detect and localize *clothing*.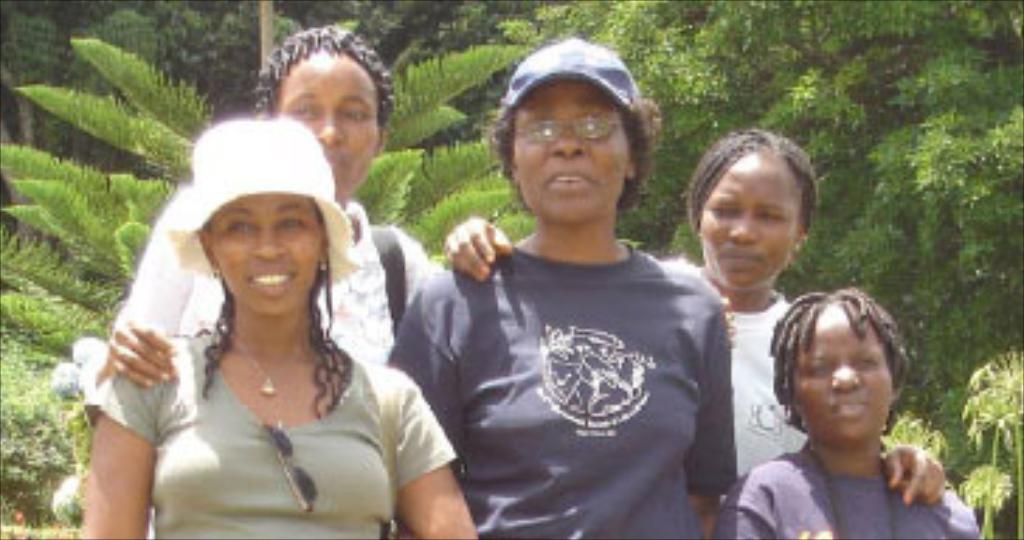
Localized at bbox=(115, 183, 442, 371).
